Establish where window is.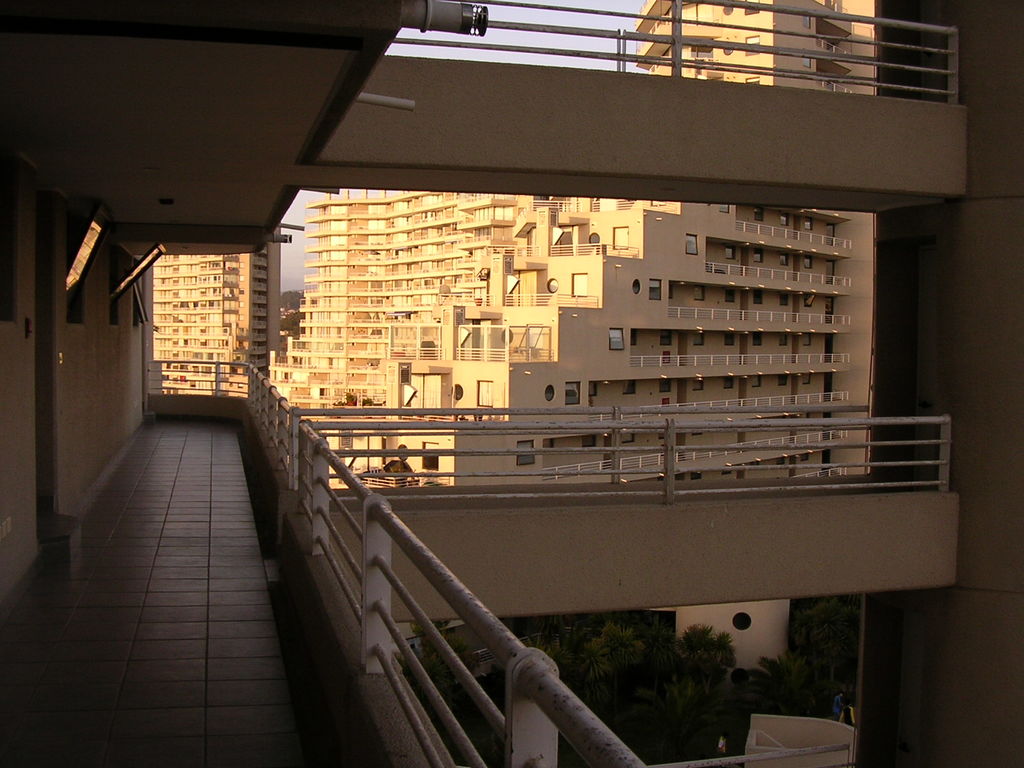
Established at x1=620, y1=434, x2=636, y2=443.
